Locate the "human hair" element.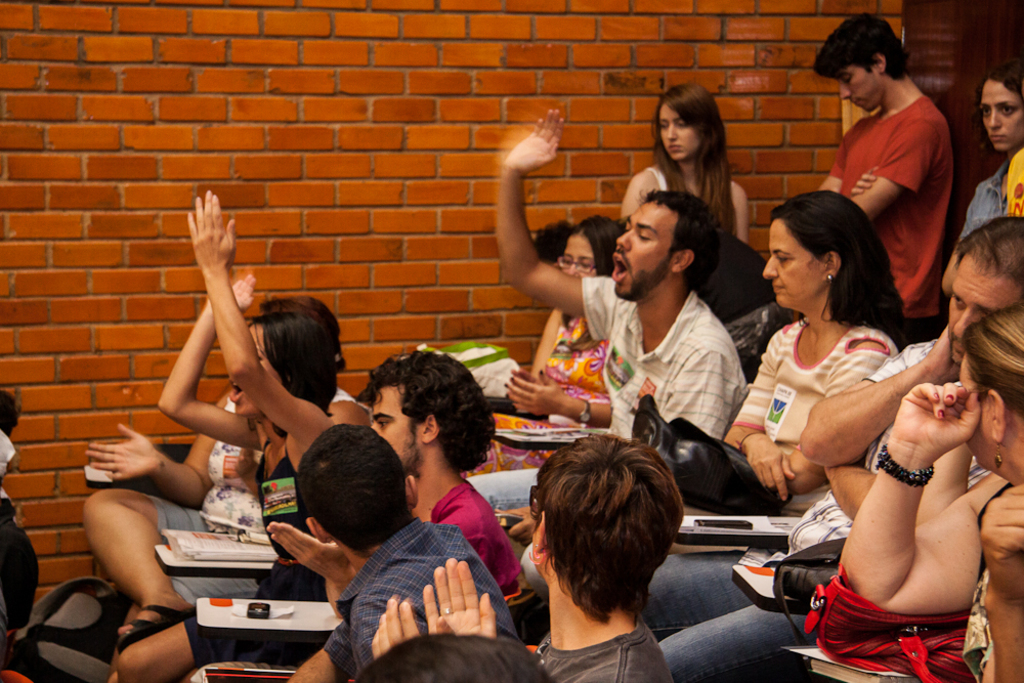
Element bbox: l=534, t=219, r=575, b=264.
